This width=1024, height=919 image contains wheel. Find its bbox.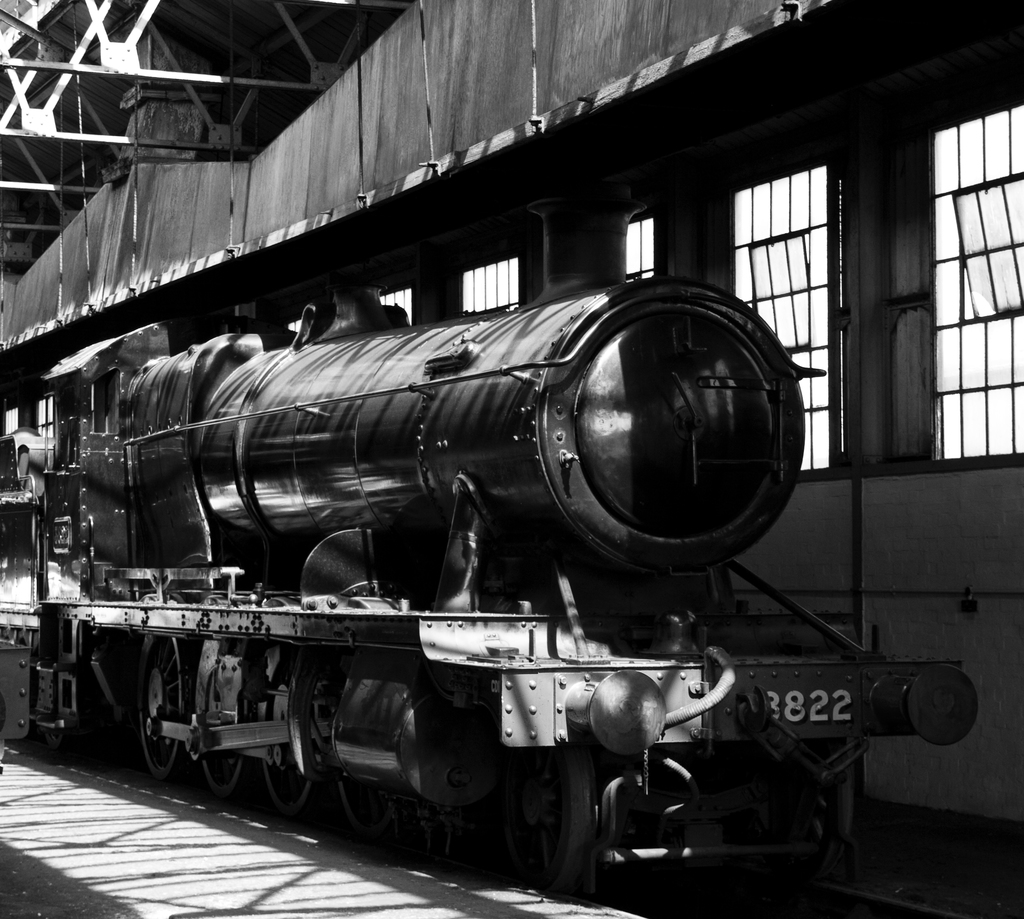
detection(259, 761, 312, 832).
